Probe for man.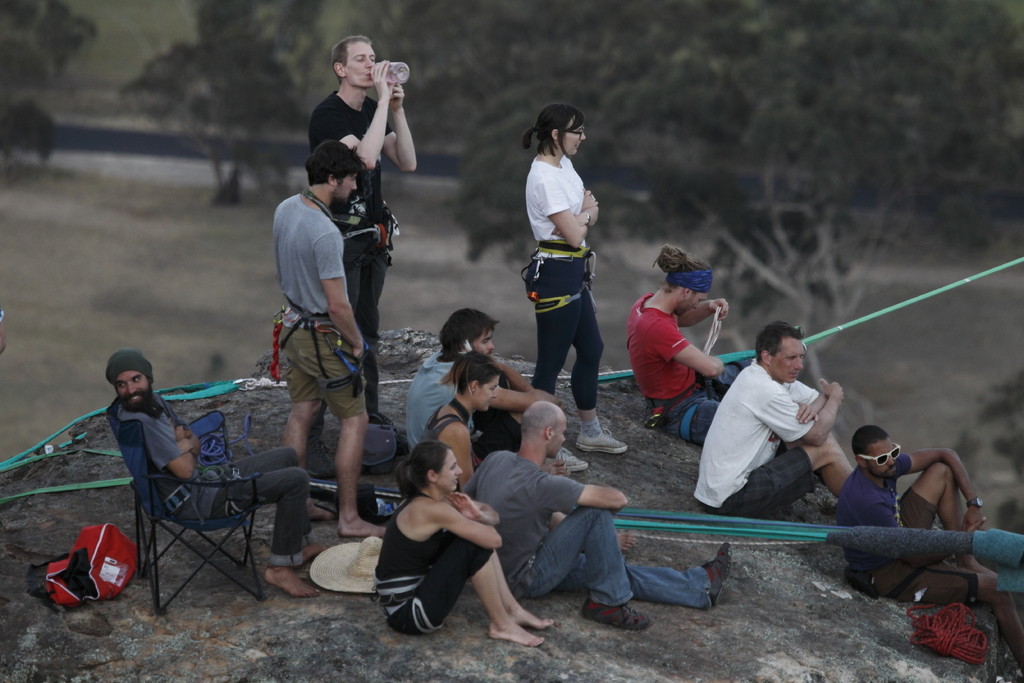
Probe result: [left=273, top=137, right=388, bottom=534].
